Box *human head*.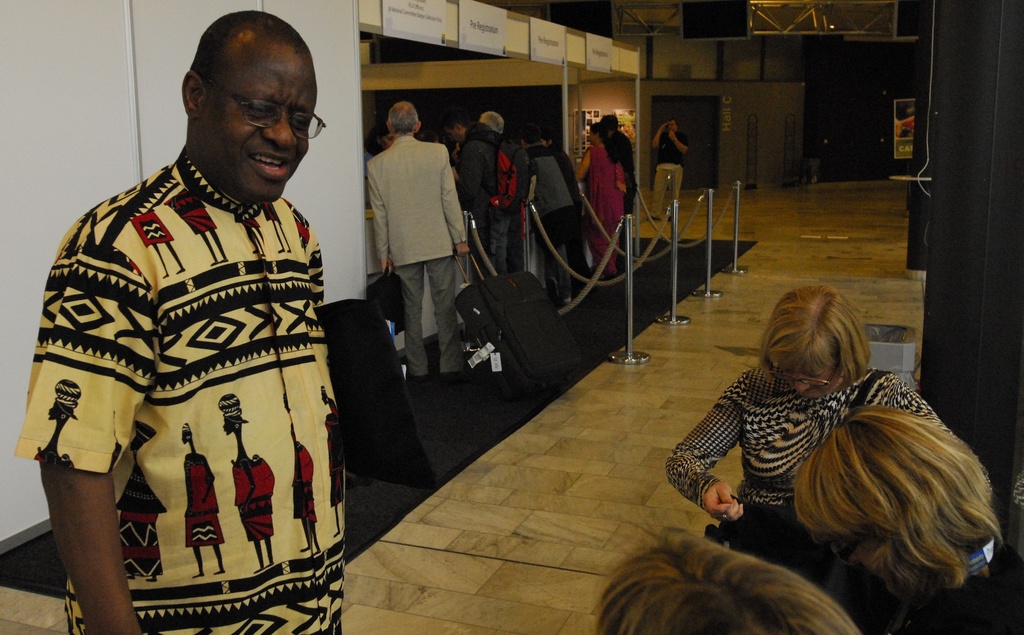
Rect(45, 380, 79, 421).
